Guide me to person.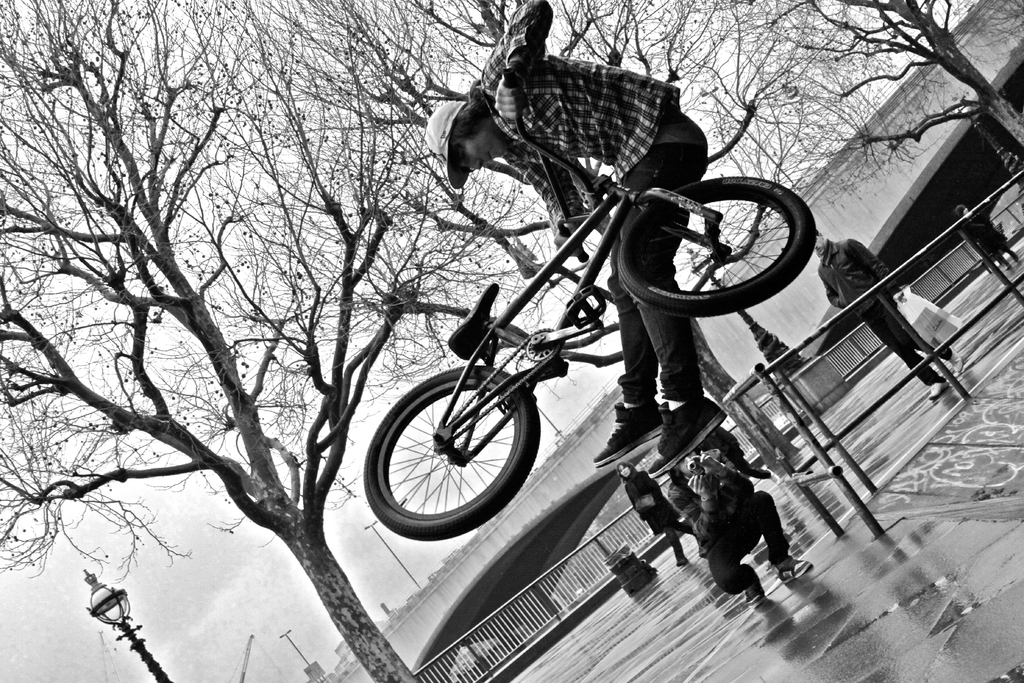
Guidance: (958, 206, 1020, 269).
